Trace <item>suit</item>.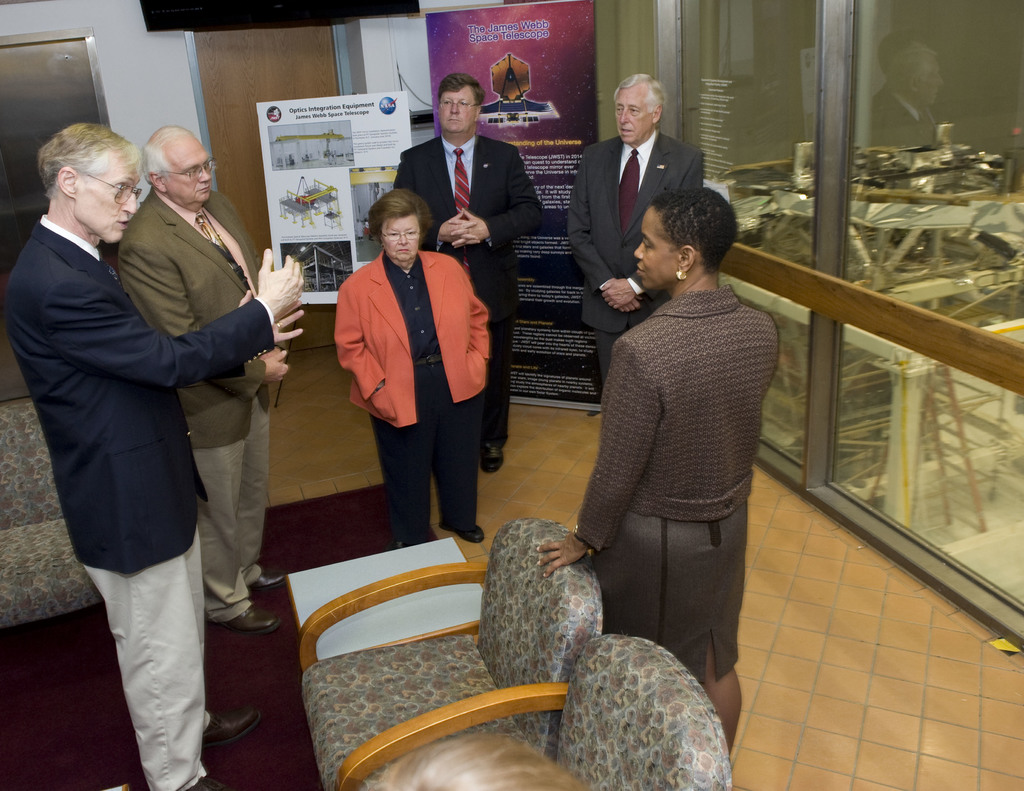
Traced to x1=333, y1=250, x2=494, y2=543.
